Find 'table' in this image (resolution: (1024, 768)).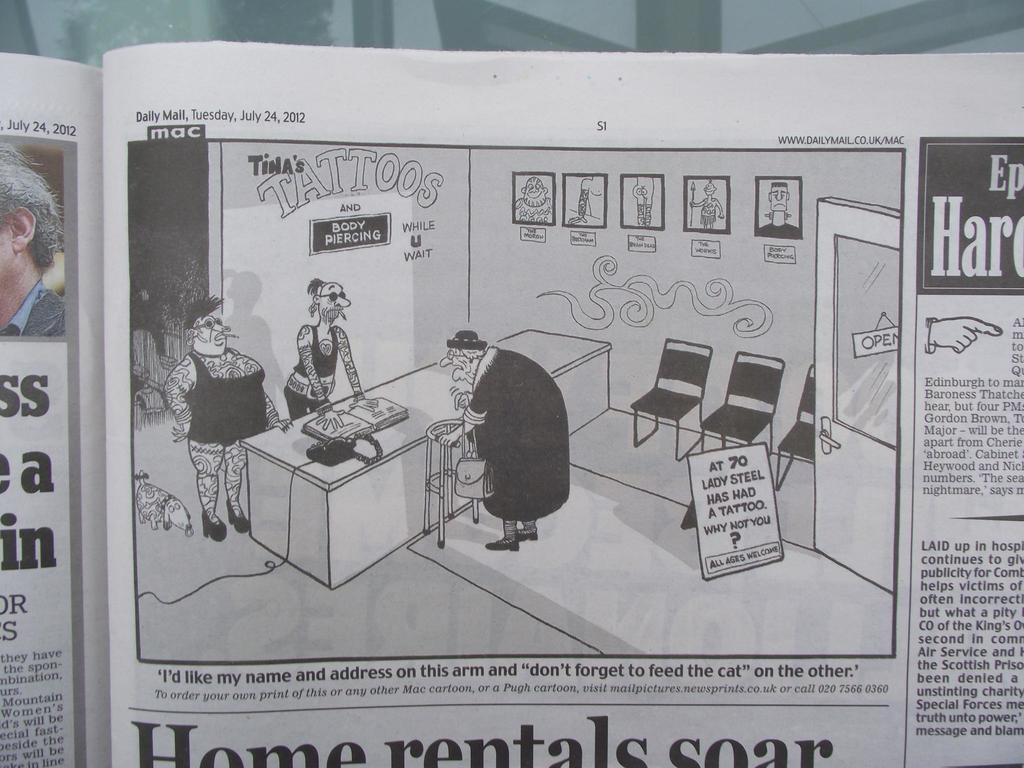
240/330/610/589.
